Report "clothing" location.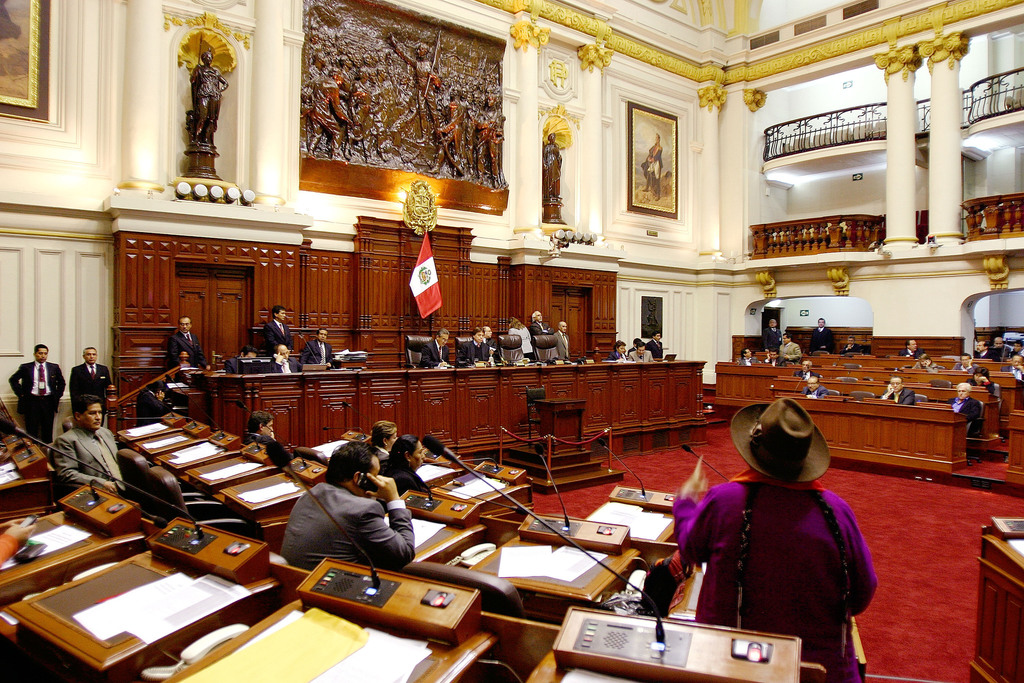
Report: pyautogui.locateOnScreen(460, 339, 486, 363).
